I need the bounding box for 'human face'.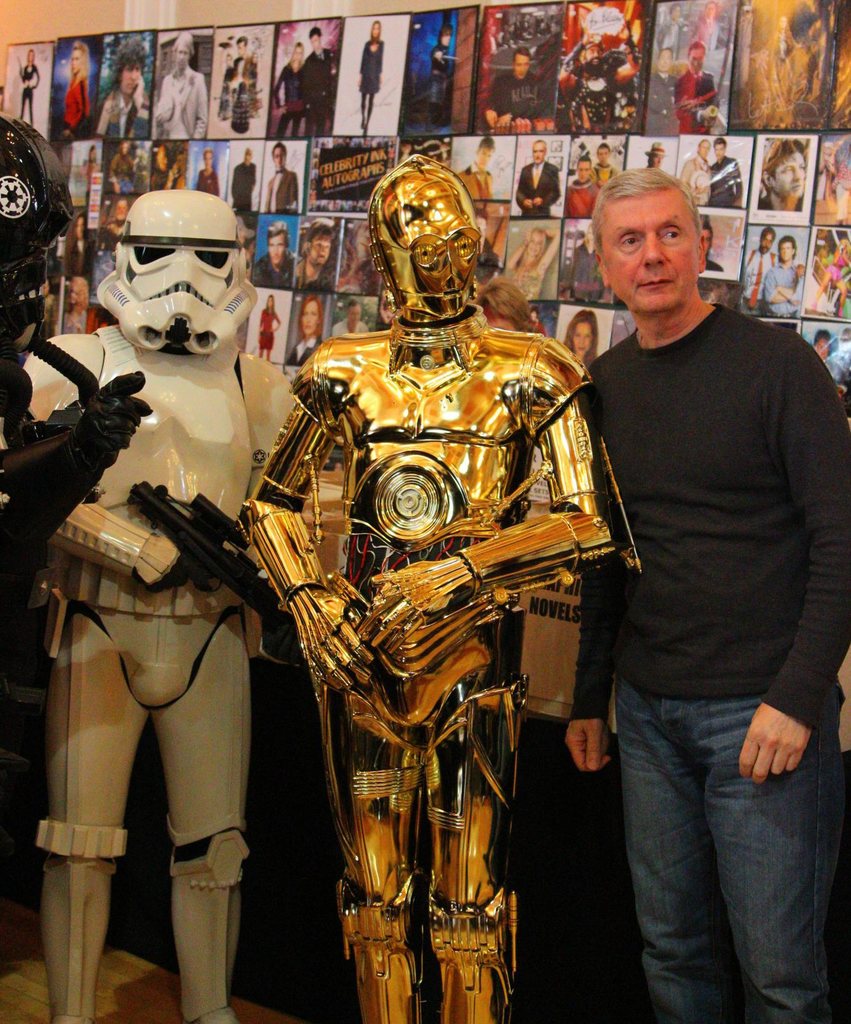
Here it is: l=574, t=318, r=594, b=355.
